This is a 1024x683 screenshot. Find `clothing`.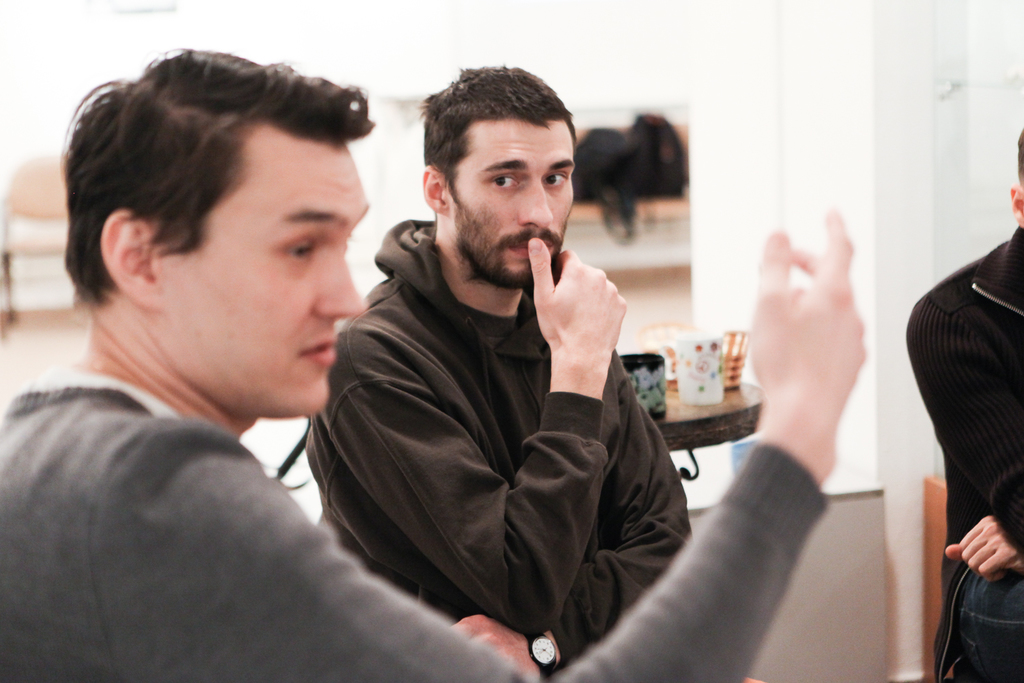
Bounding box: box=[294, 214, 700, 682].
